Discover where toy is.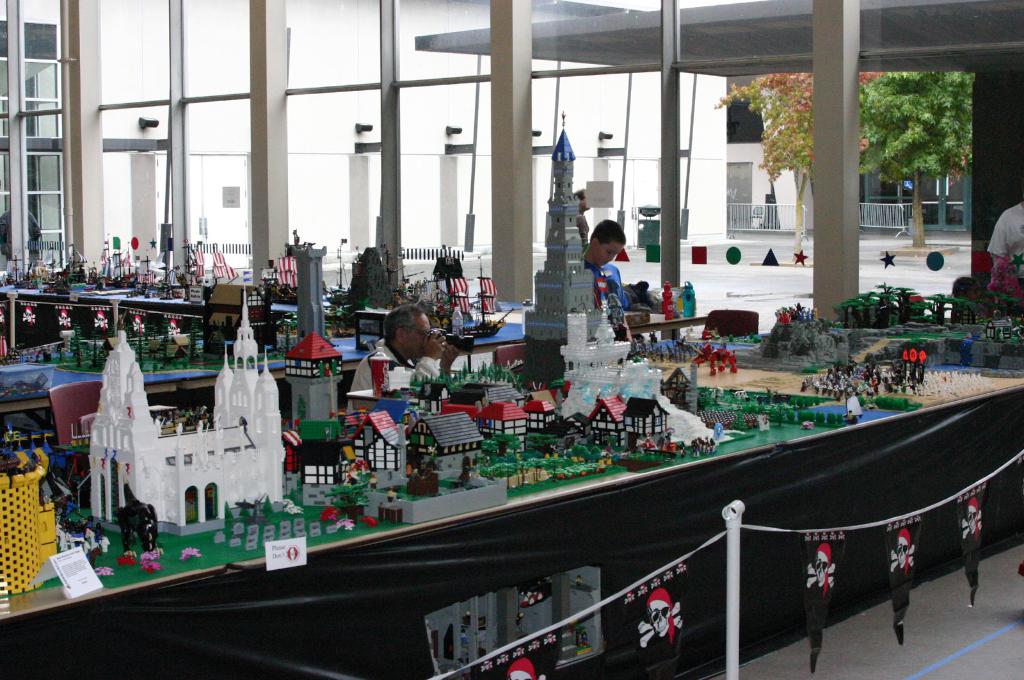
Discovered at x1=842 y1=391 x2=872 y2=430.
